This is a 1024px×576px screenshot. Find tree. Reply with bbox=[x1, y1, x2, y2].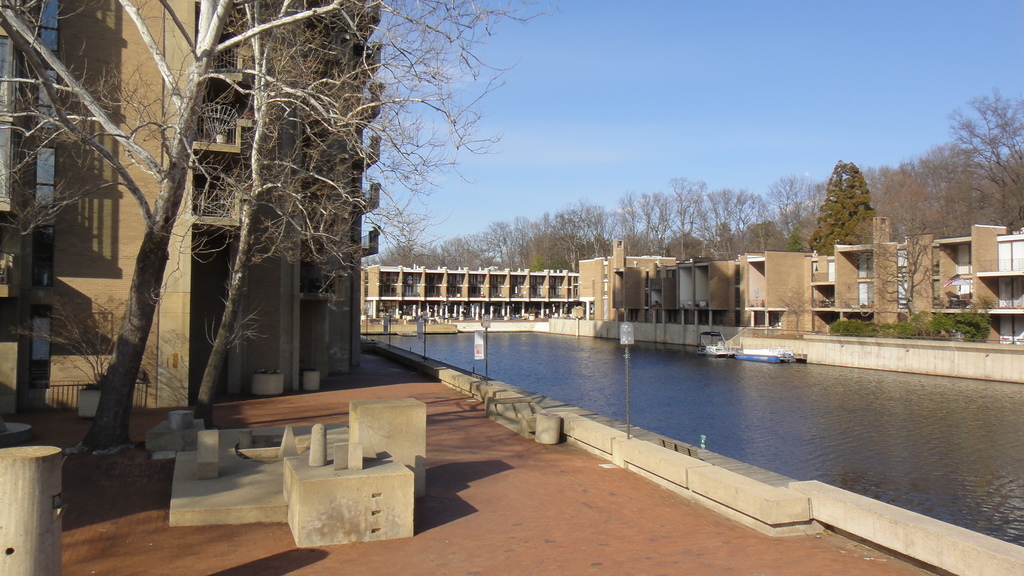
bbox=[0, 0, 349, 451].
